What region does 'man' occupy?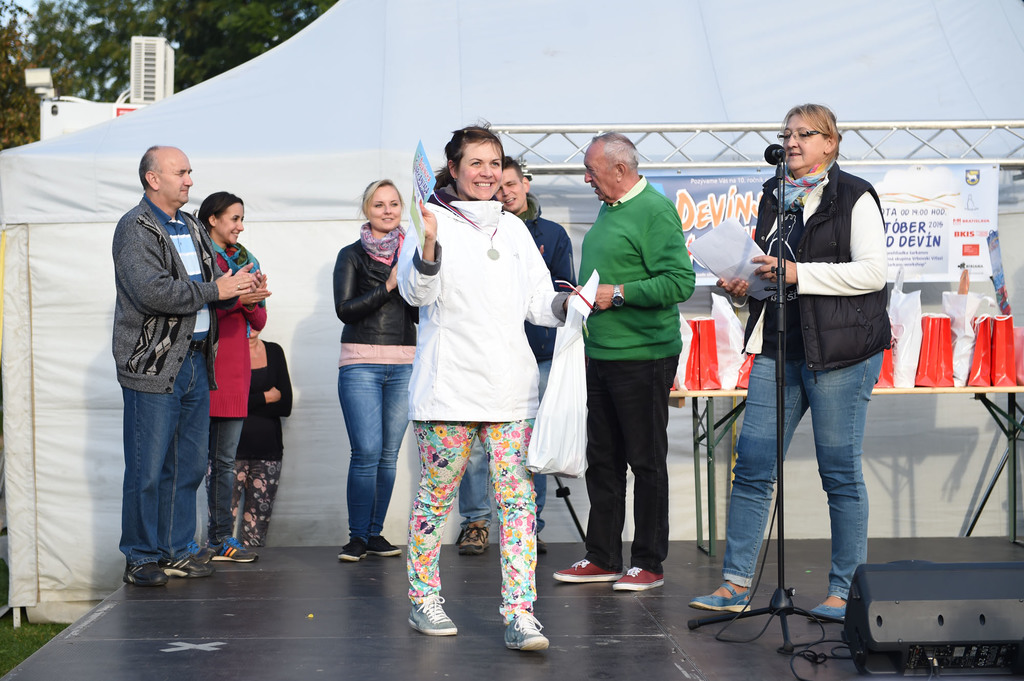
pyautogui.locateOnScreen(96, 151, 256, 584).
